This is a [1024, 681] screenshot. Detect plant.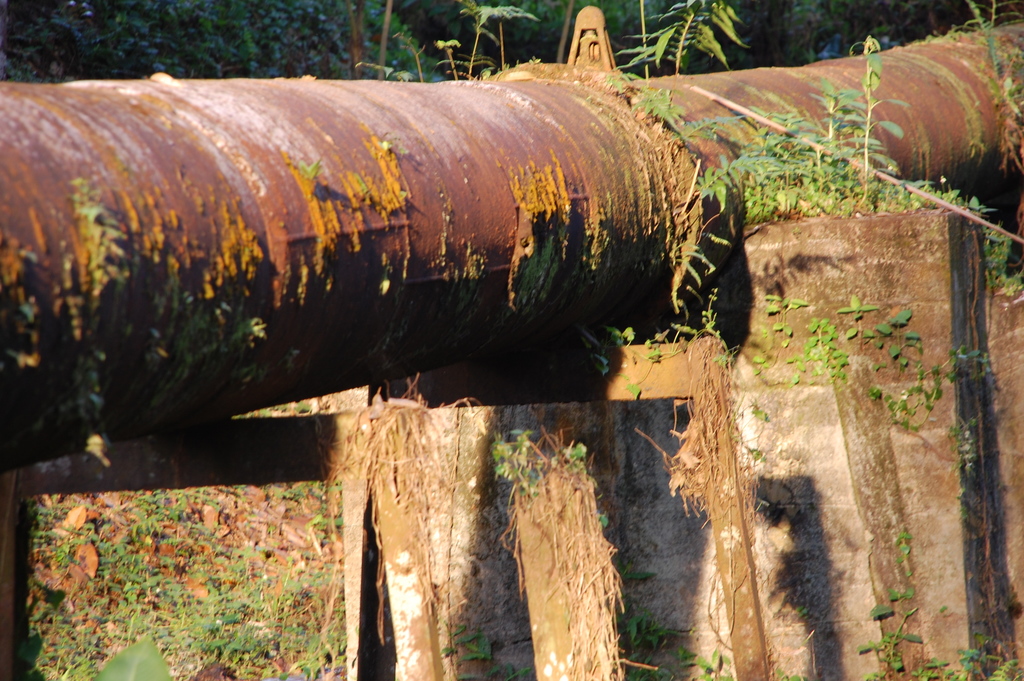
pyautogui.locateOnScreen(61, 331, 108, 425).
